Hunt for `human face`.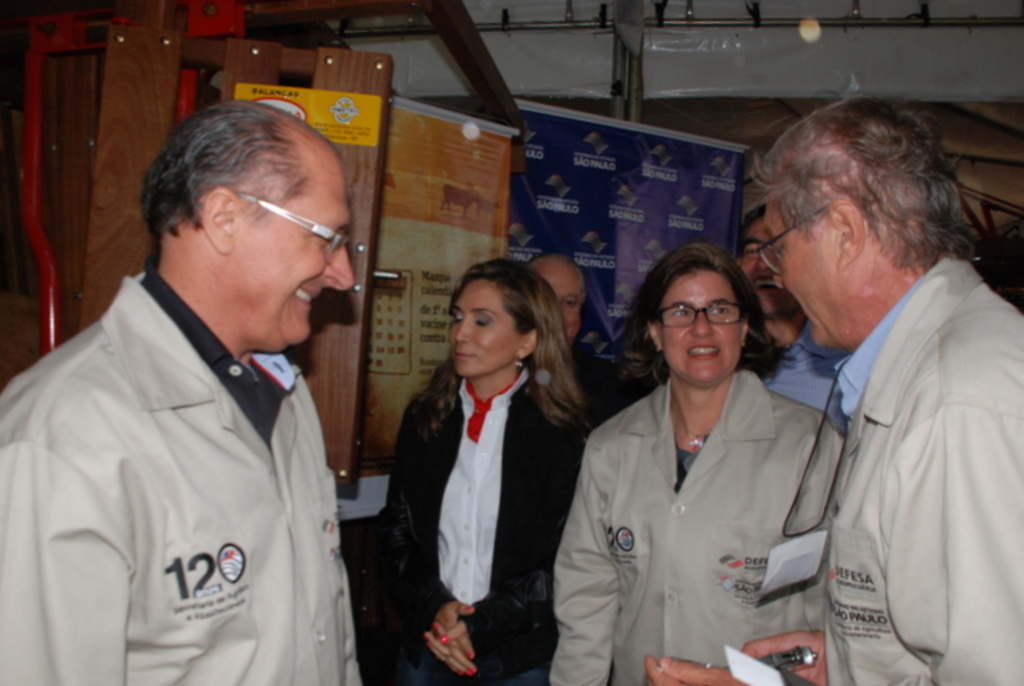
Hunted down at (527, 253, 585, 349).
